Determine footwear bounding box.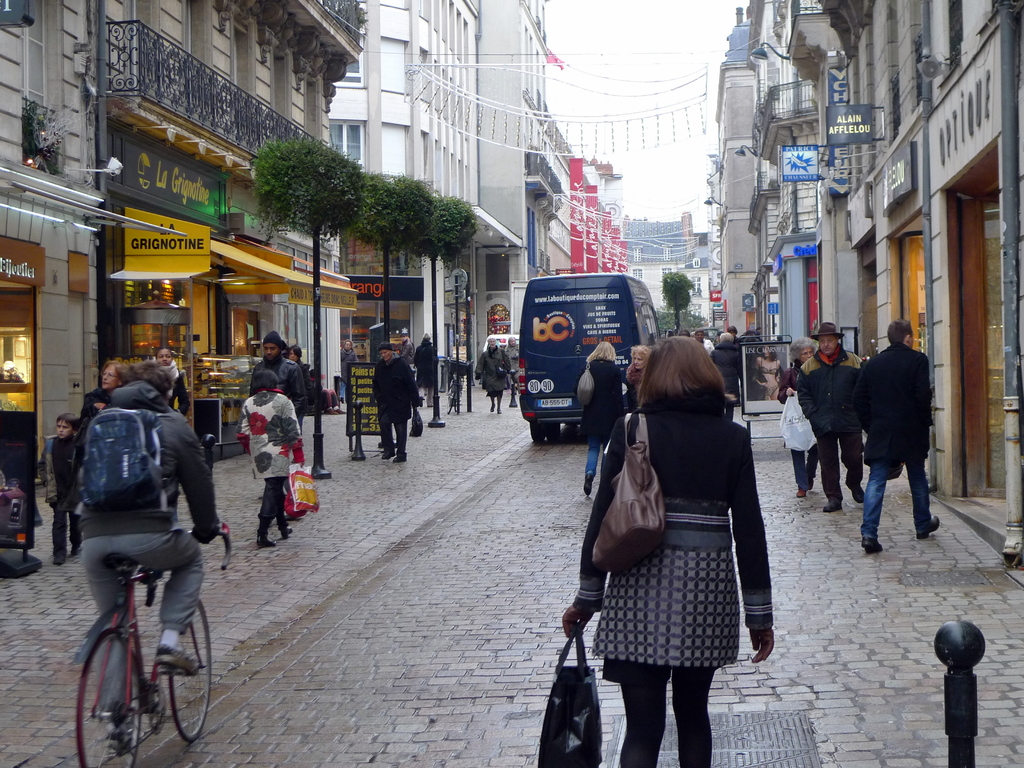
Determined: (x1=255, y1=534, x2=276, y2=549).
